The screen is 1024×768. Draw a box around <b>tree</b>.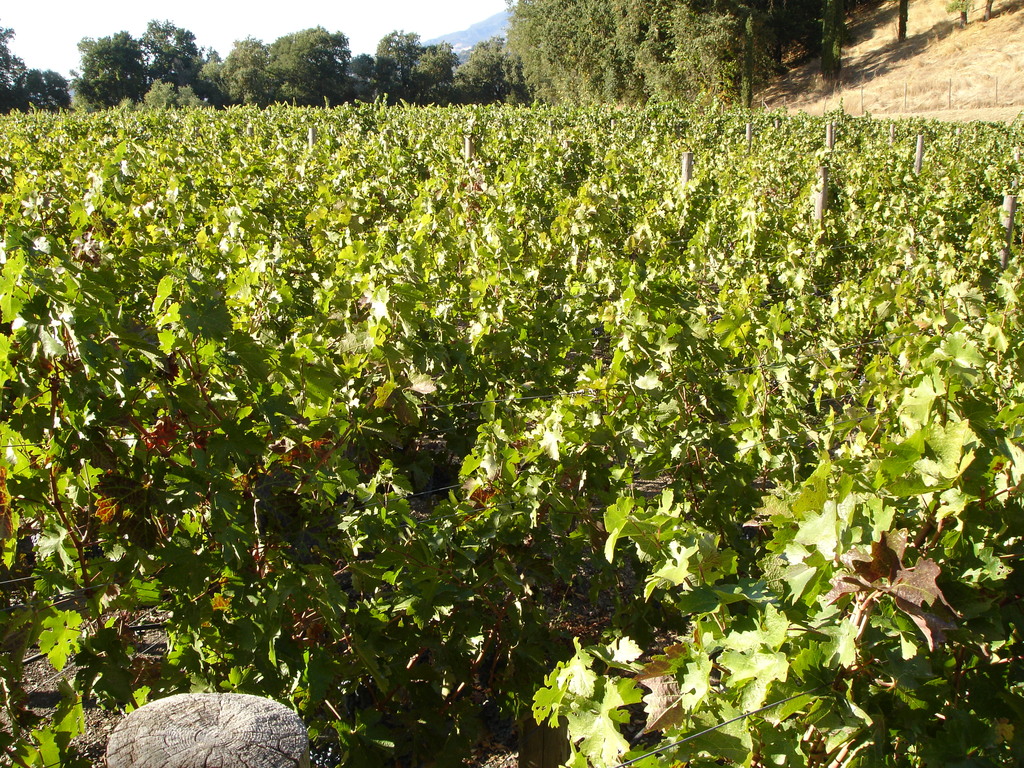
{"x1": 70, "y1": 28, "x2": 150, "y2": 107}.
